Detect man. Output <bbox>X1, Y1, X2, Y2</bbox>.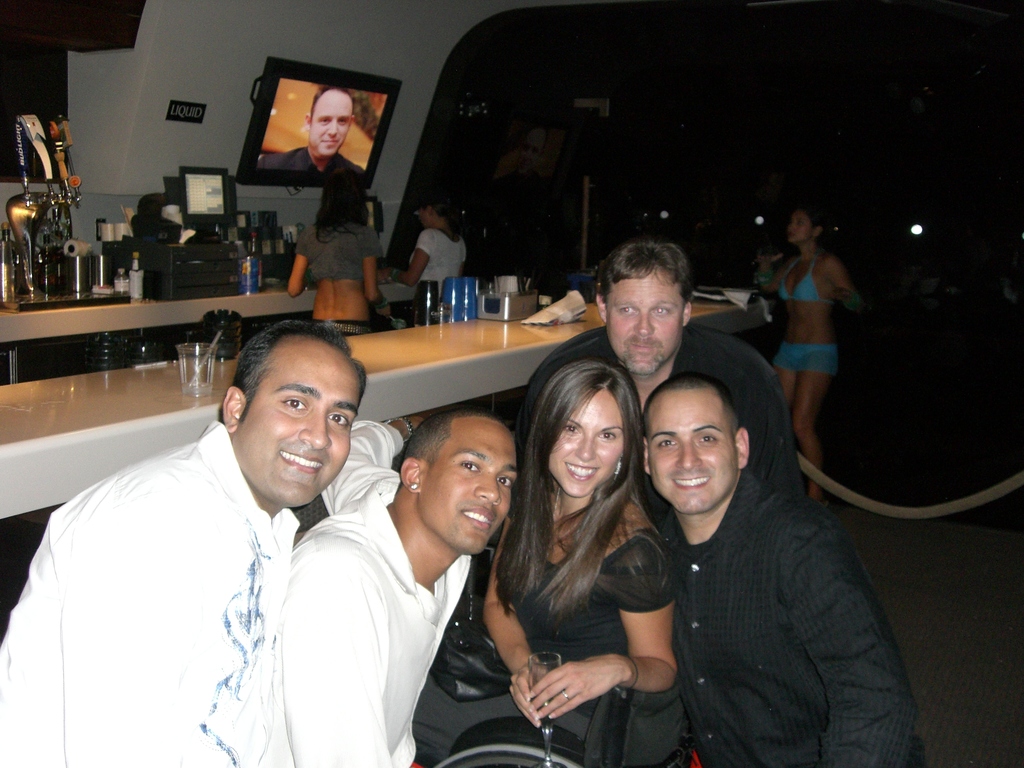
<bbox>591, 330, 912, 767</bbox>.
